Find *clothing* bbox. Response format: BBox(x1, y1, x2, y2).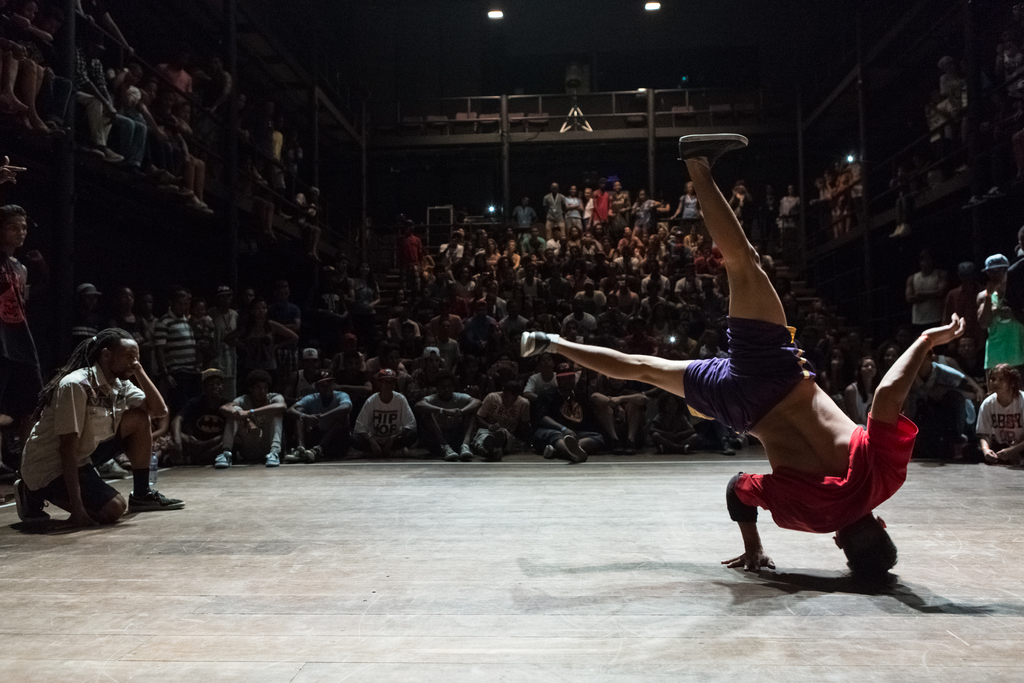
BBox(124, 78, 171, 179).
